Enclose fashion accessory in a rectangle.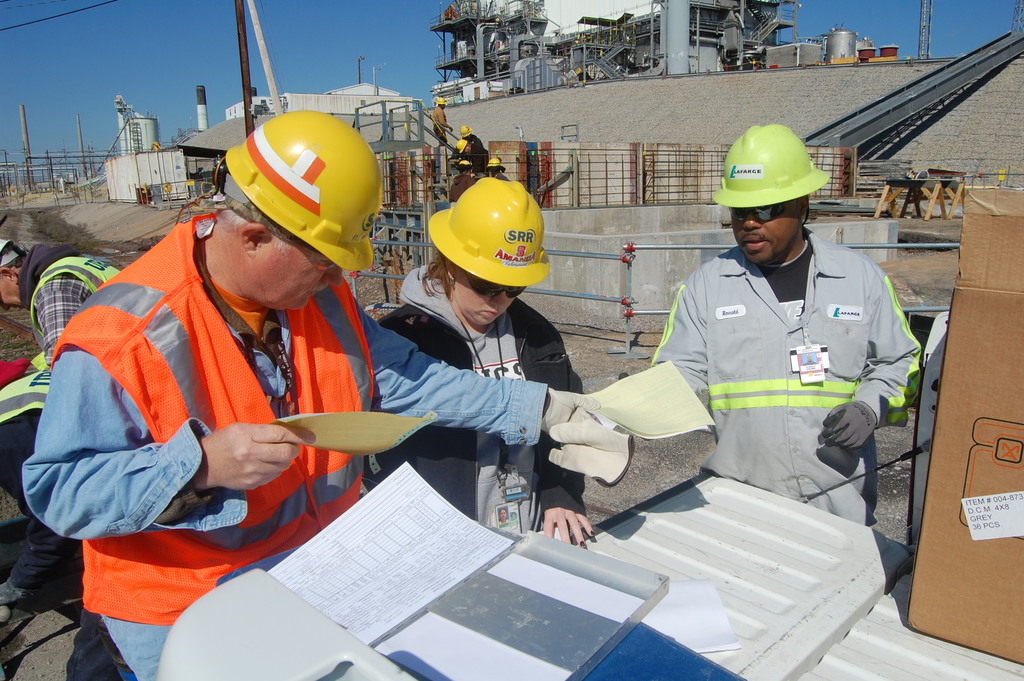
[591,531,593,535].
